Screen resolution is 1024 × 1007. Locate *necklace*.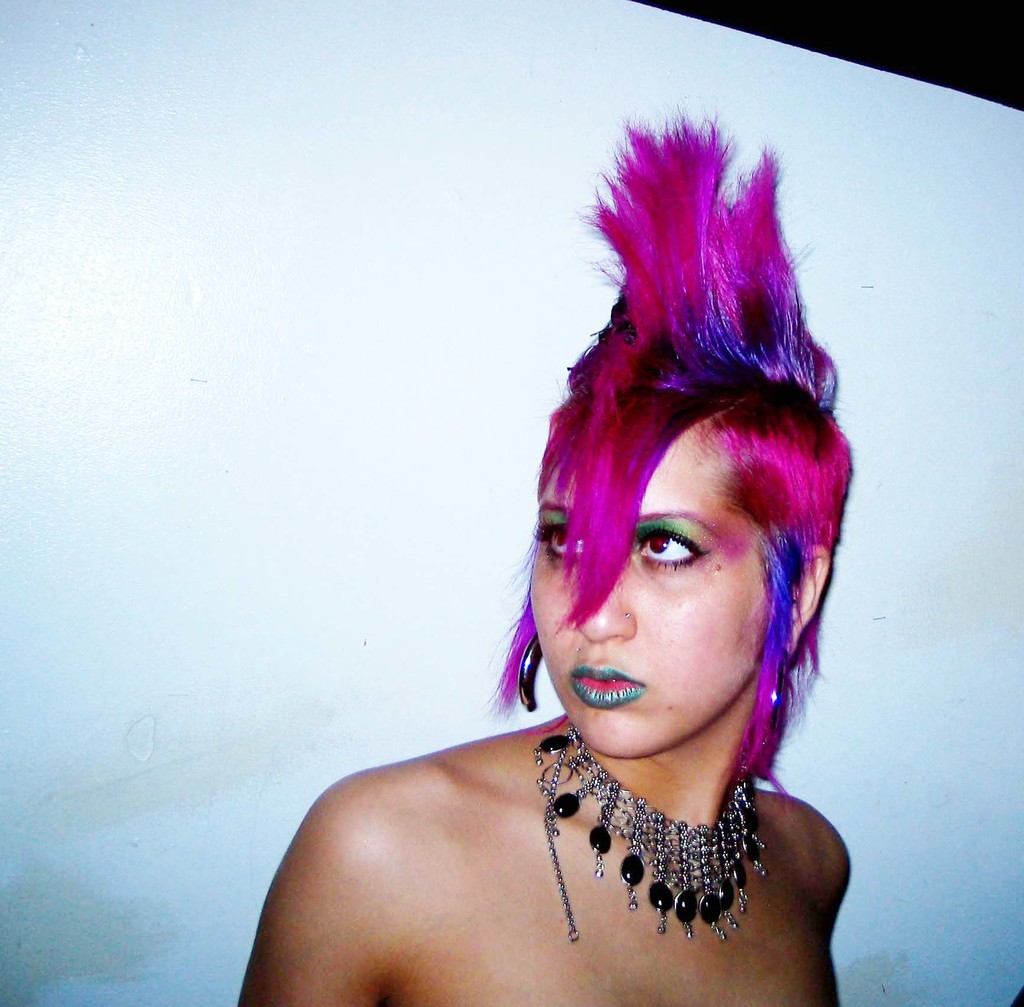
box=[505, 752, 796, 937].
